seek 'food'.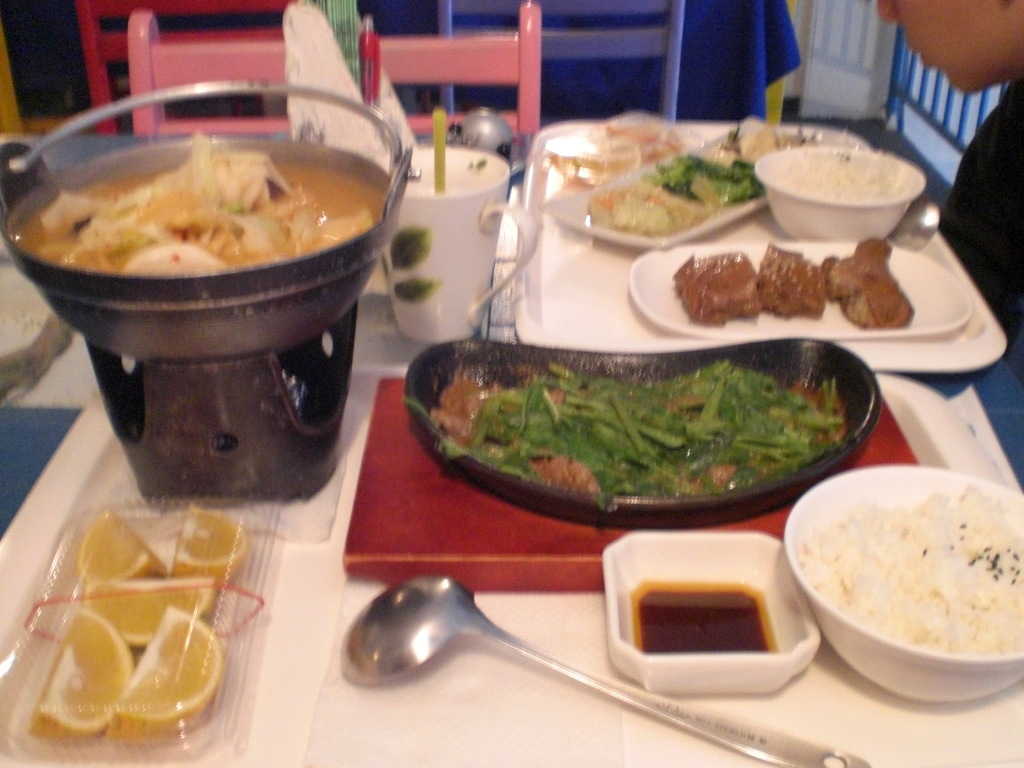
<bbox>761, 143, 920, 198</bbox>.
